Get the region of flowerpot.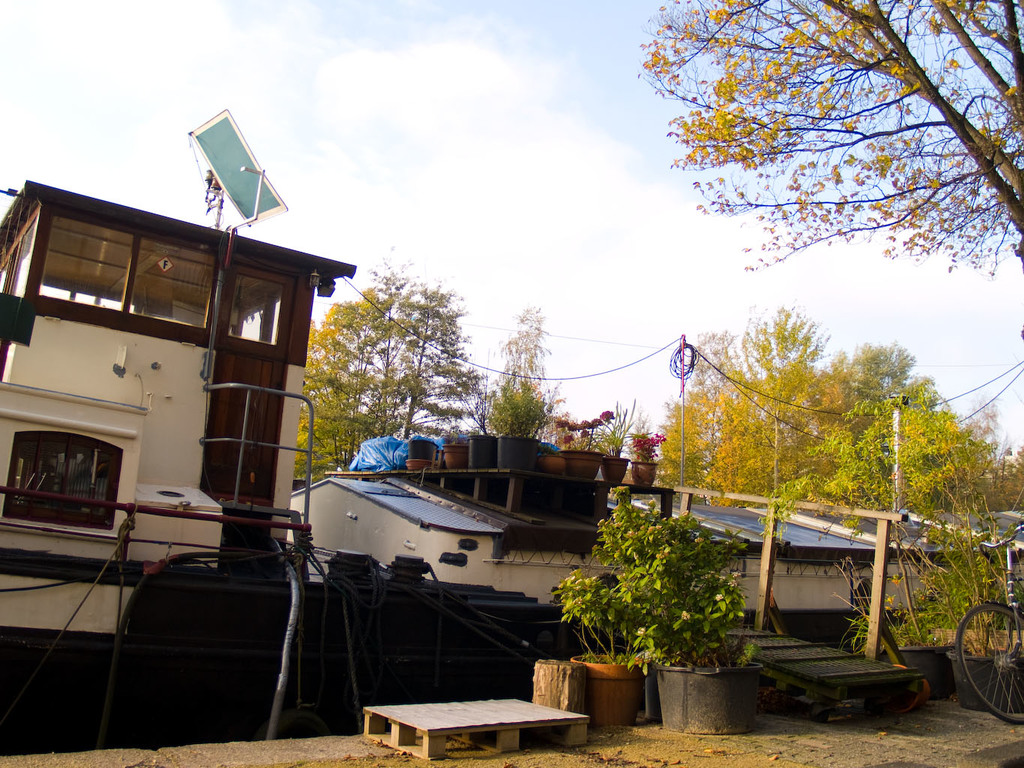
567,649,647,727.
